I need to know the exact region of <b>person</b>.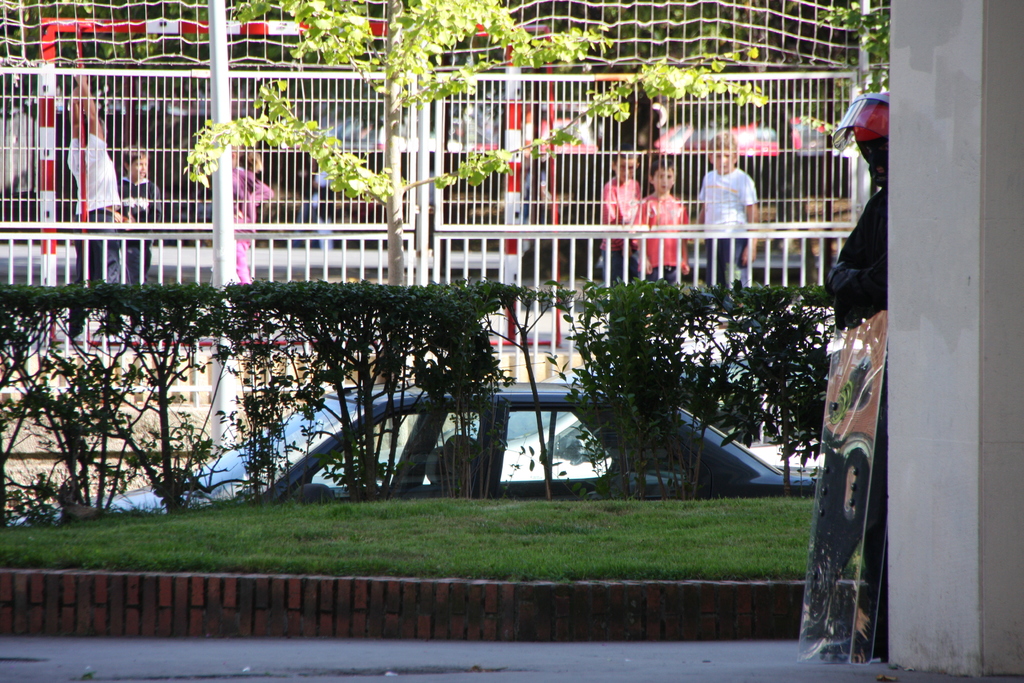
Region: <box>593,143,649,277</box>.
